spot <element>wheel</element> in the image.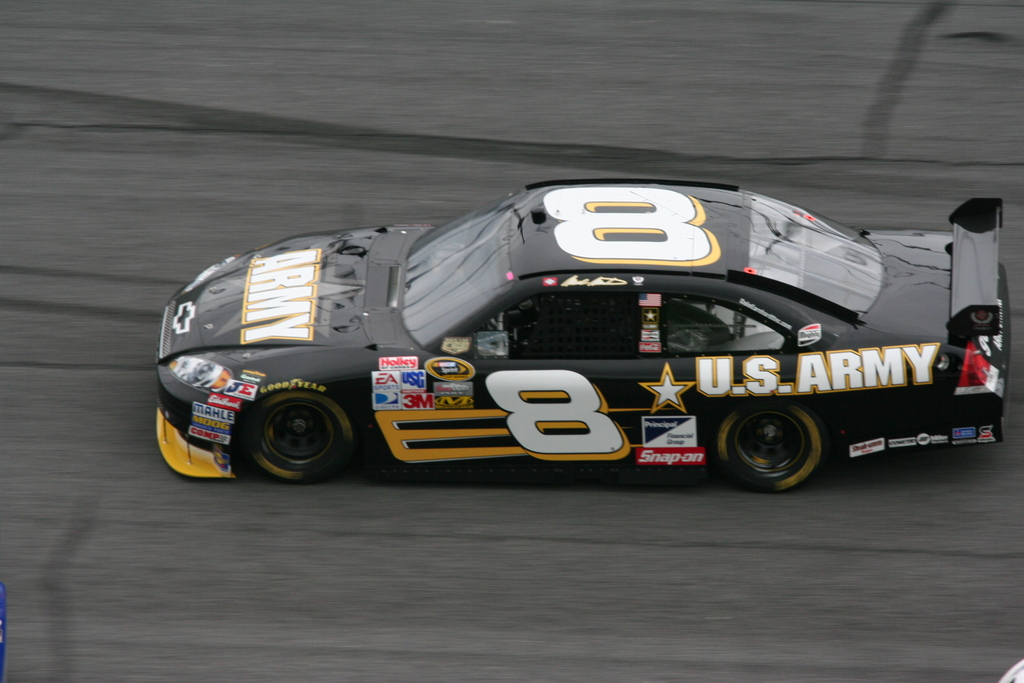
<element>wheel</element> found at [236,385,349,473].
